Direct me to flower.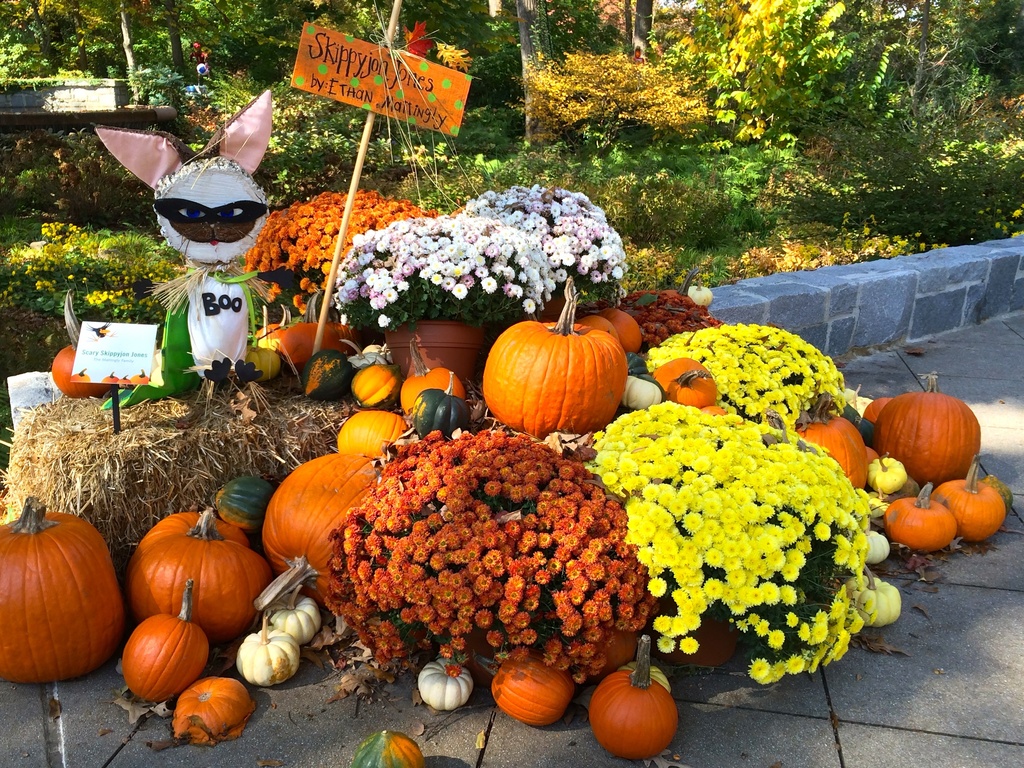
Direction: box=[1008, 206, 1021, 221].
